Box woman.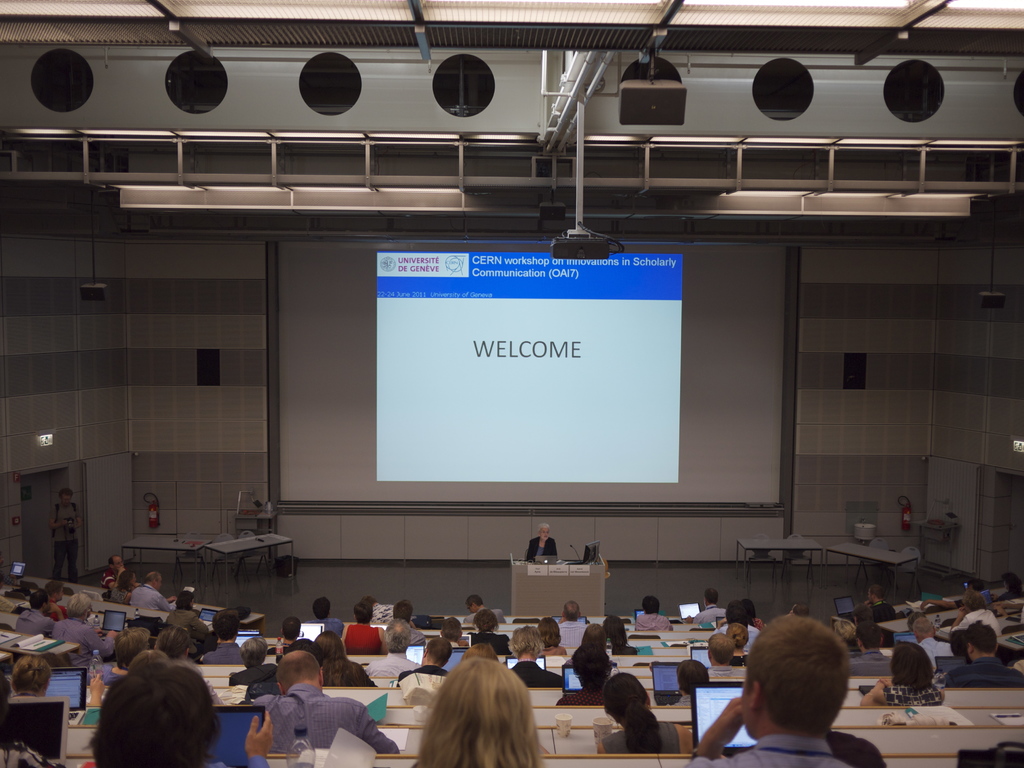
crop(727, 623, 753, 669).
